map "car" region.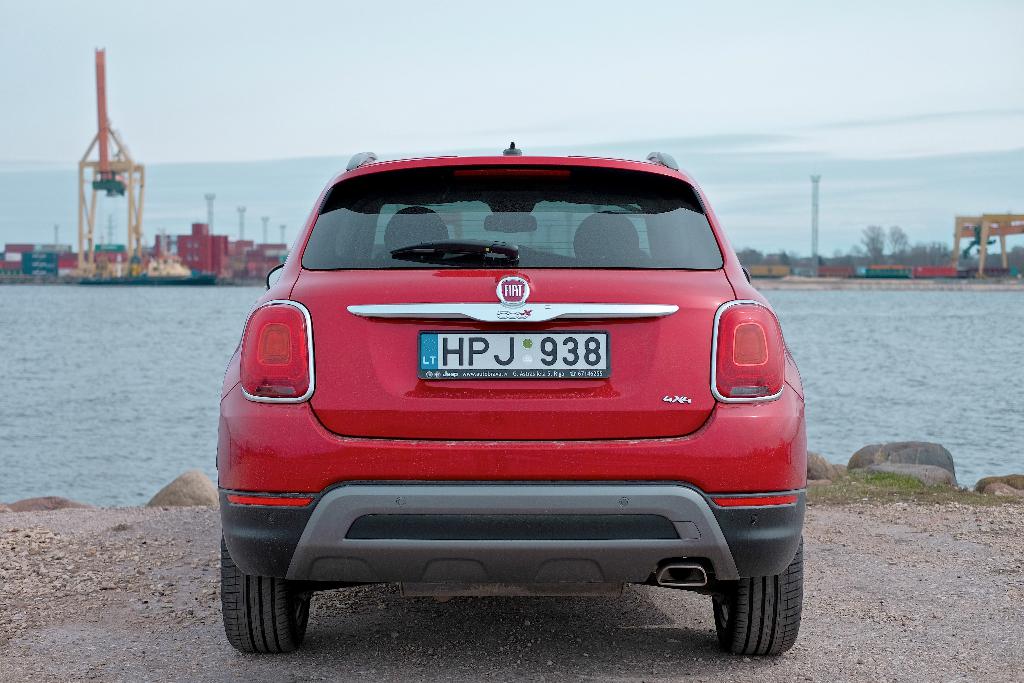
Mapped to Rect(215, 152, 806, 654).
